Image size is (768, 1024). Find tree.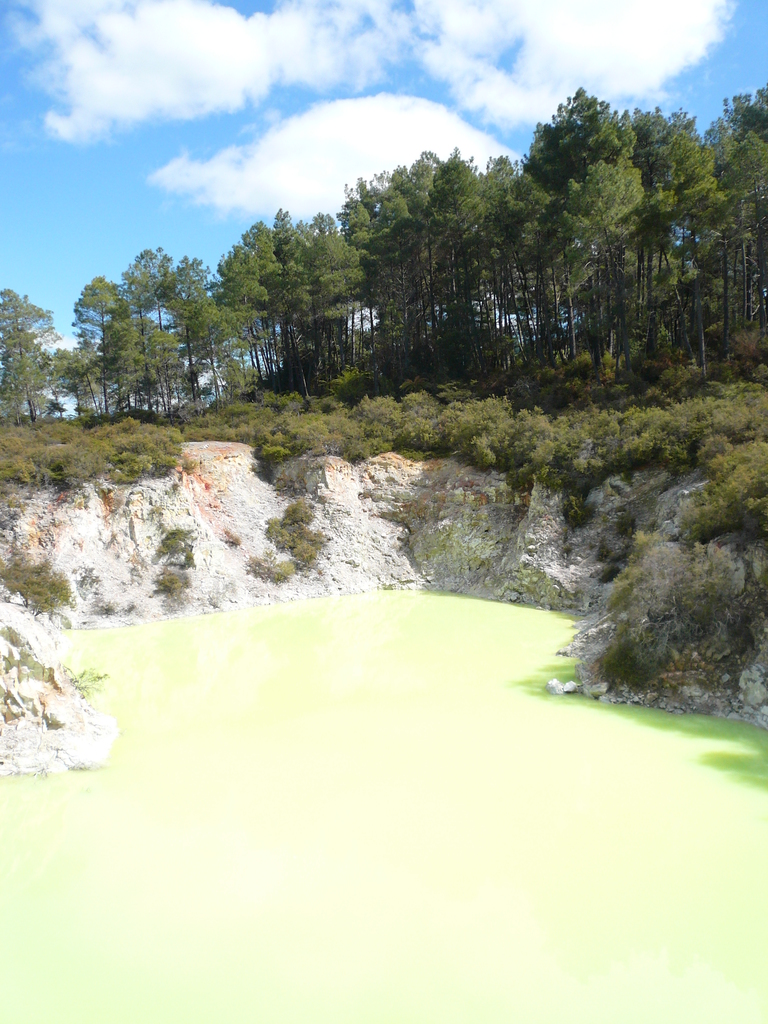
bbox=(519, 76, 657, 368).
